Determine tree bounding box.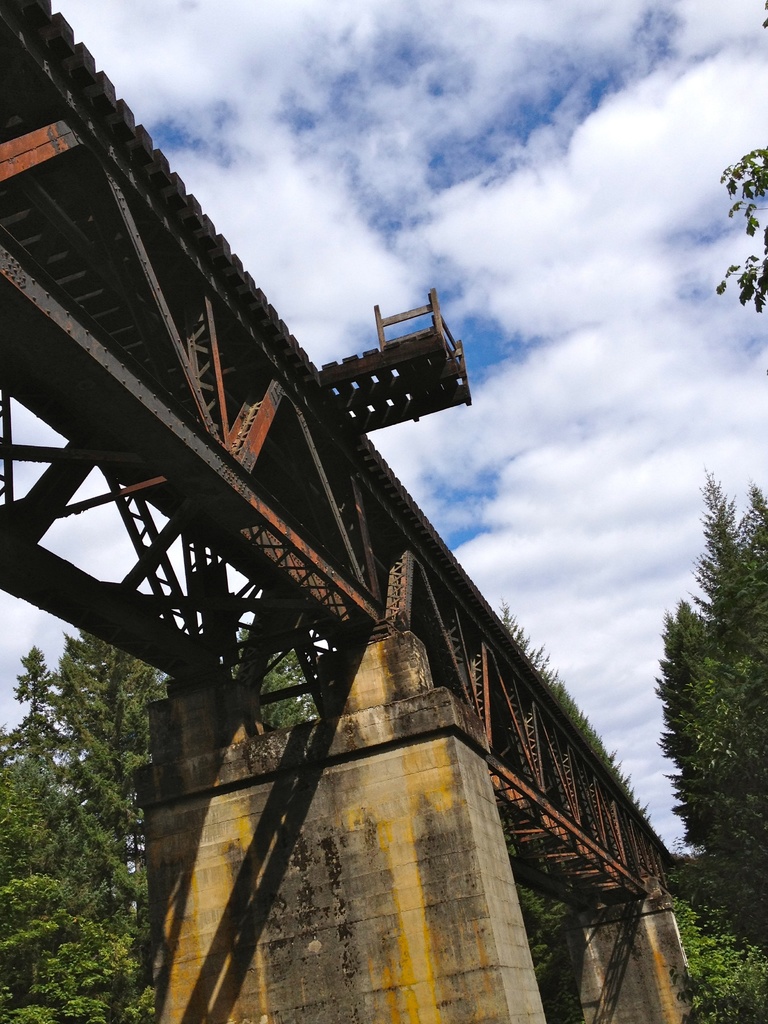
Determined: bbox=(677, 462, 767, 927).
